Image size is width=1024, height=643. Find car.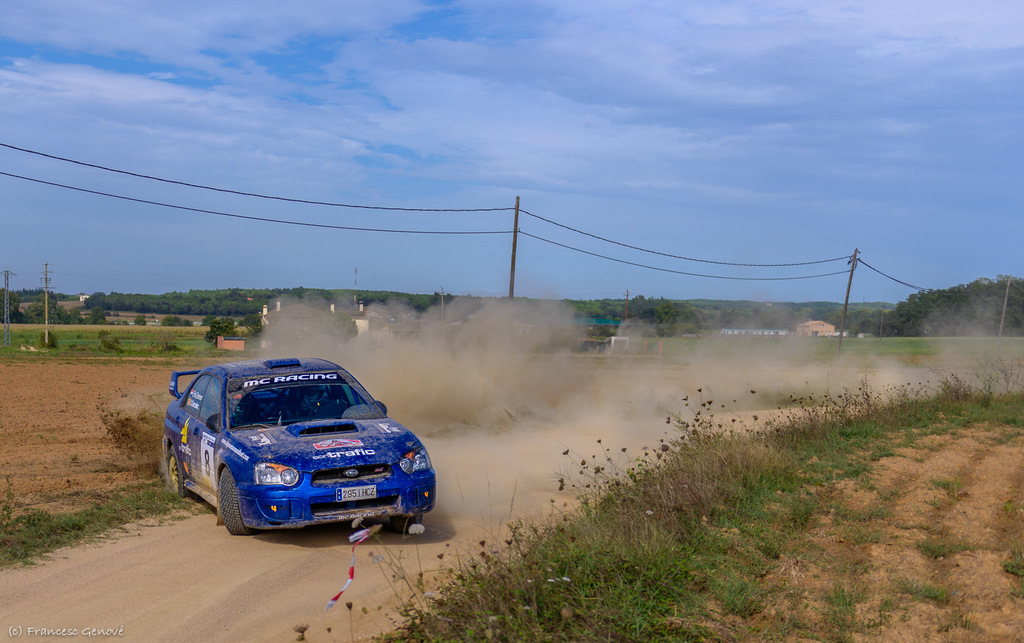
<box>155,355,434,546</box>.
